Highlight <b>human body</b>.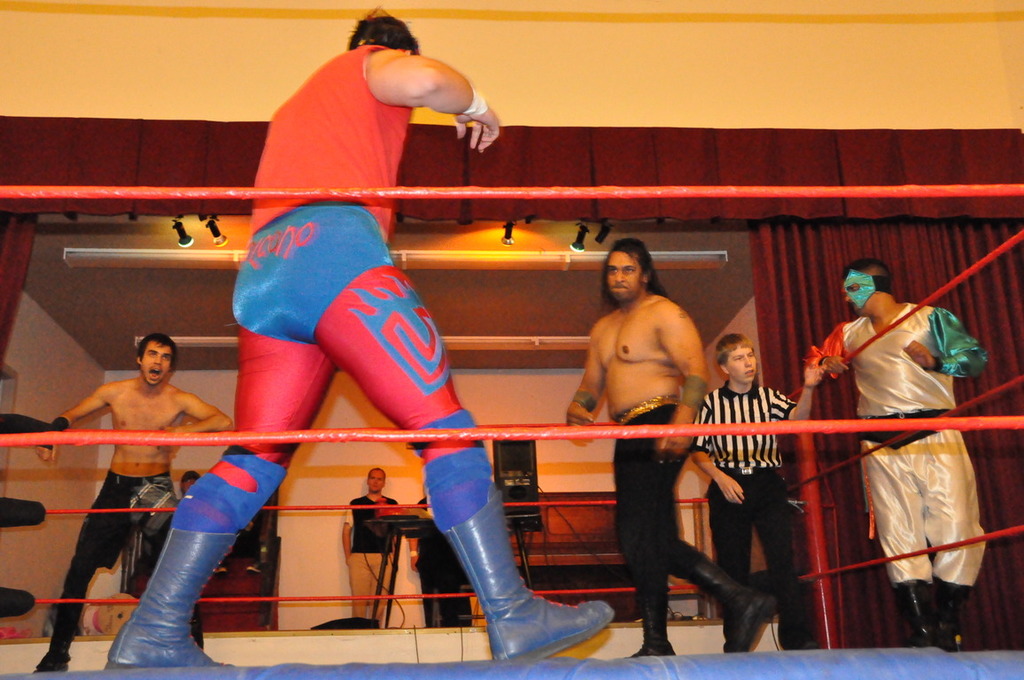
Highlighted region: region(557, 236, 749, 655).
